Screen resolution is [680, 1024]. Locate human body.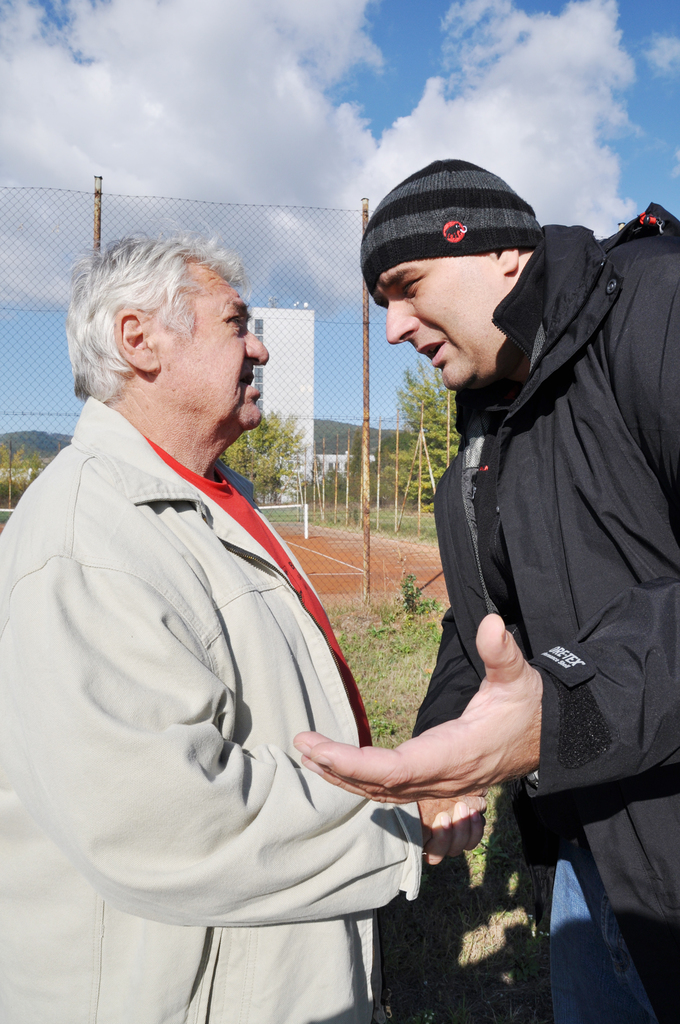
0,392,490,1023.
